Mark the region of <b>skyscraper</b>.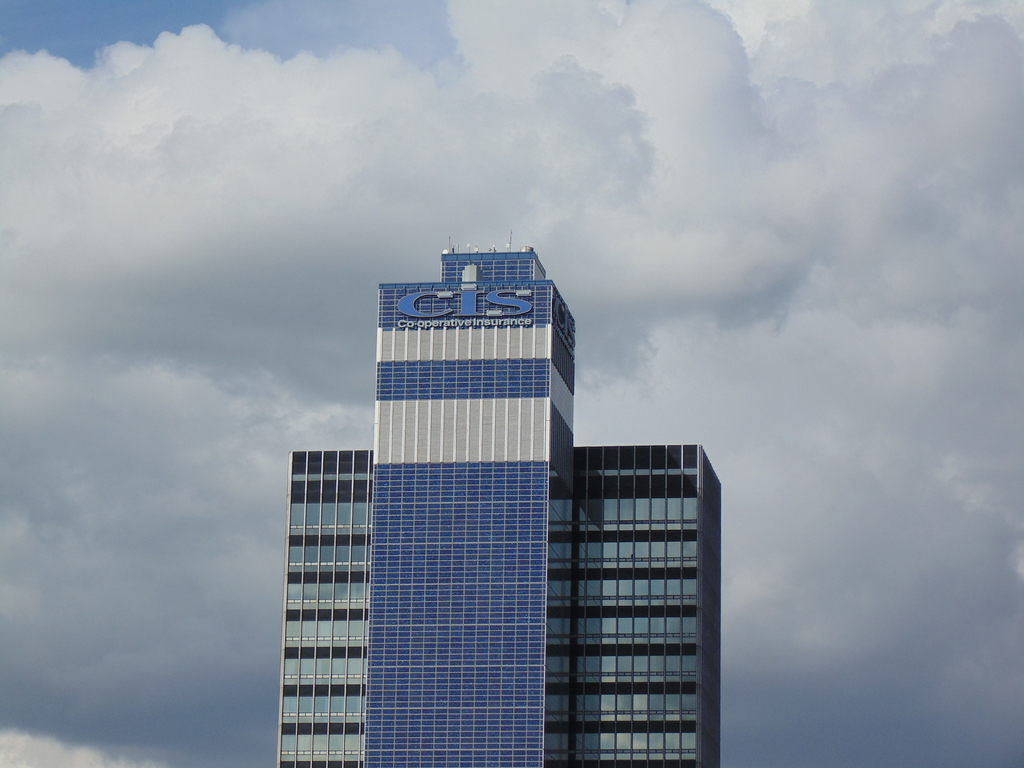
Region: (x1=255, y1=231, x2=741, y2=767).
